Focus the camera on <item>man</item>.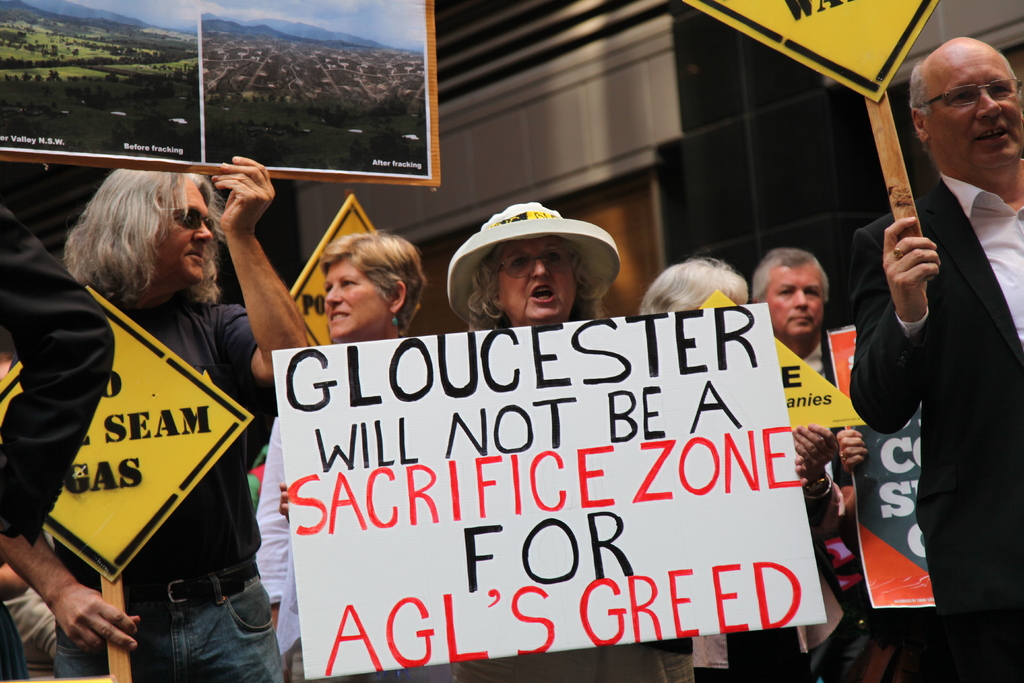
Focus region: [x1=0, y1=156, x2=309, y2=682].
